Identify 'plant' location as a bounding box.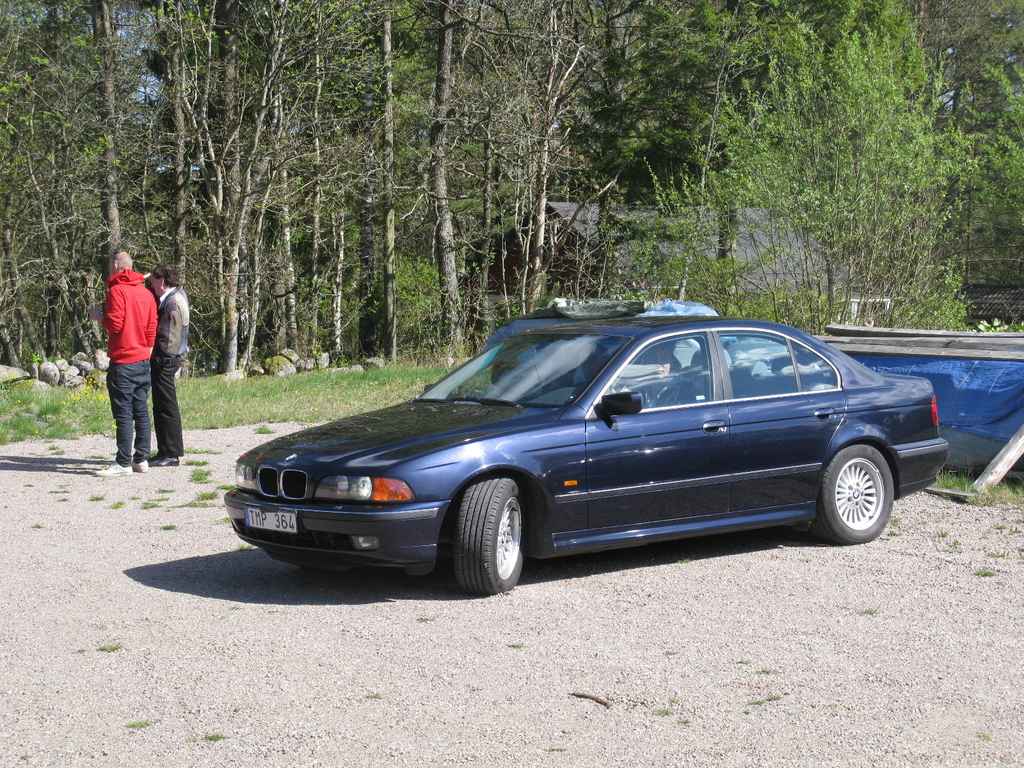
x1=108, y1=497, x2=126, y2=511.
